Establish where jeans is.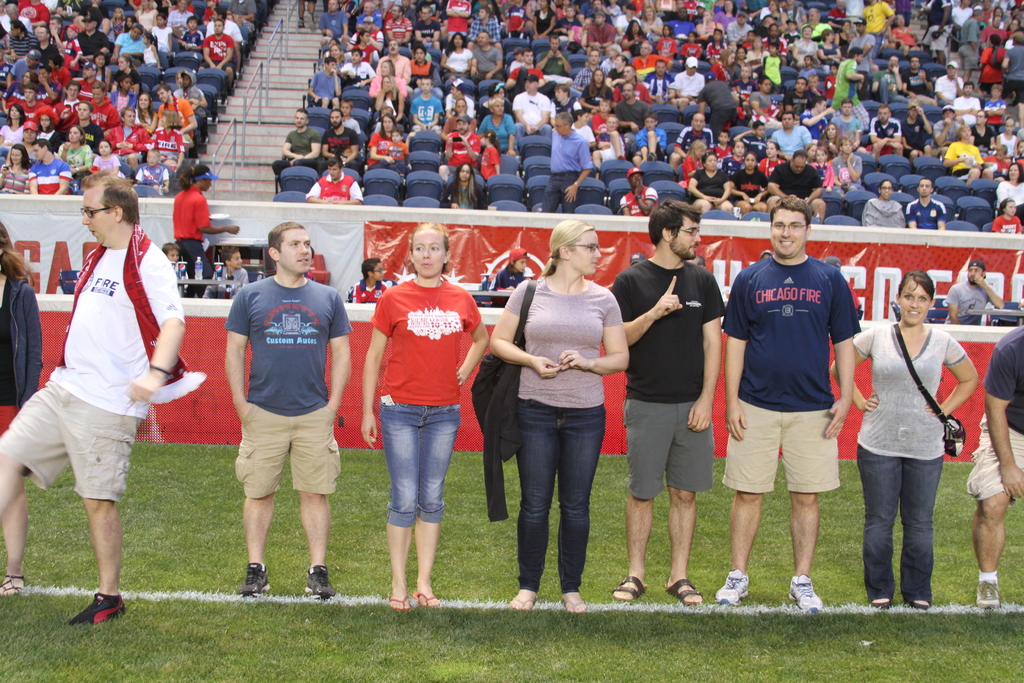
Established at (858, 444, 942, 604).
